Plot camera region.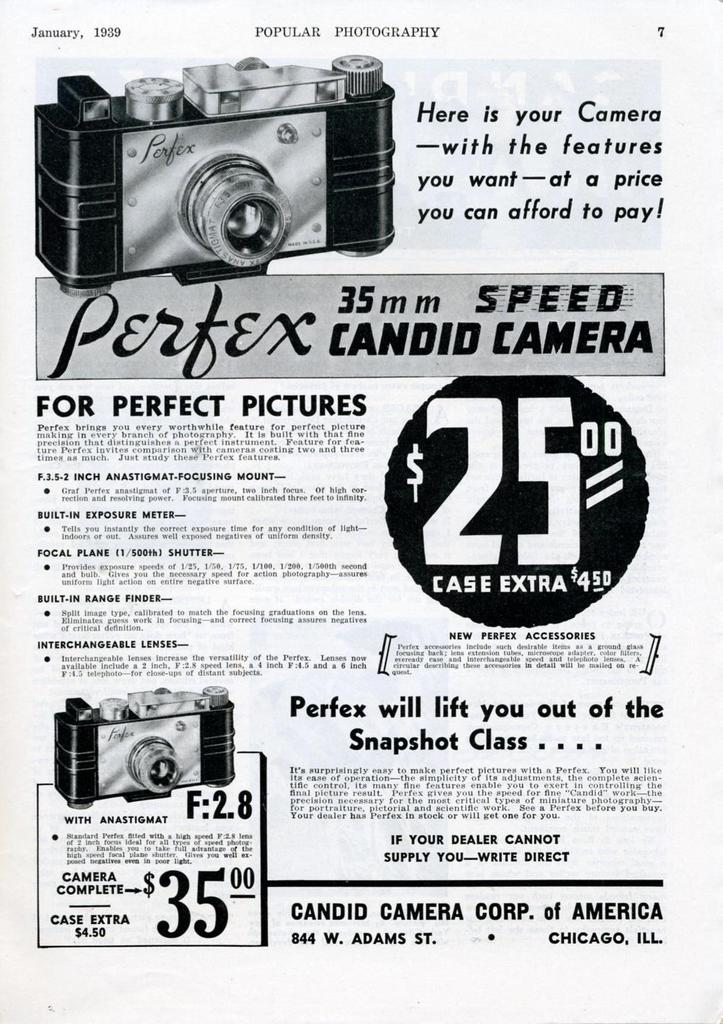
Plotted at {"left": 37, "top": 45, "right": 400, "bottom": 284}.
